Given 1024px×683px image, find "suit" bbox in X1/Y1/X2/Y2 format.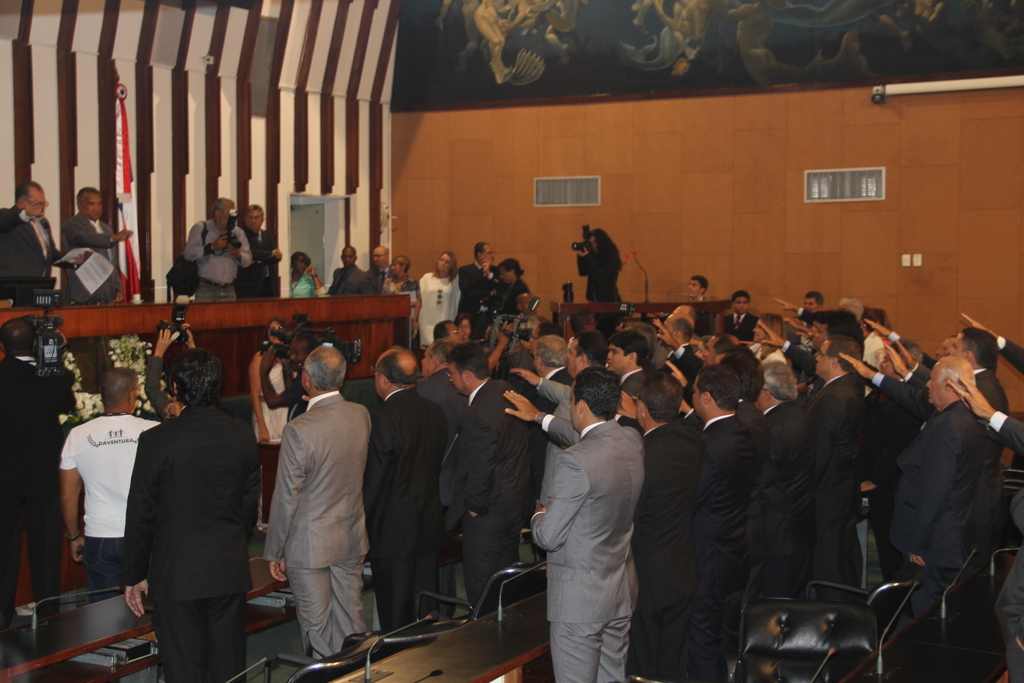
992/553/1023/682.
